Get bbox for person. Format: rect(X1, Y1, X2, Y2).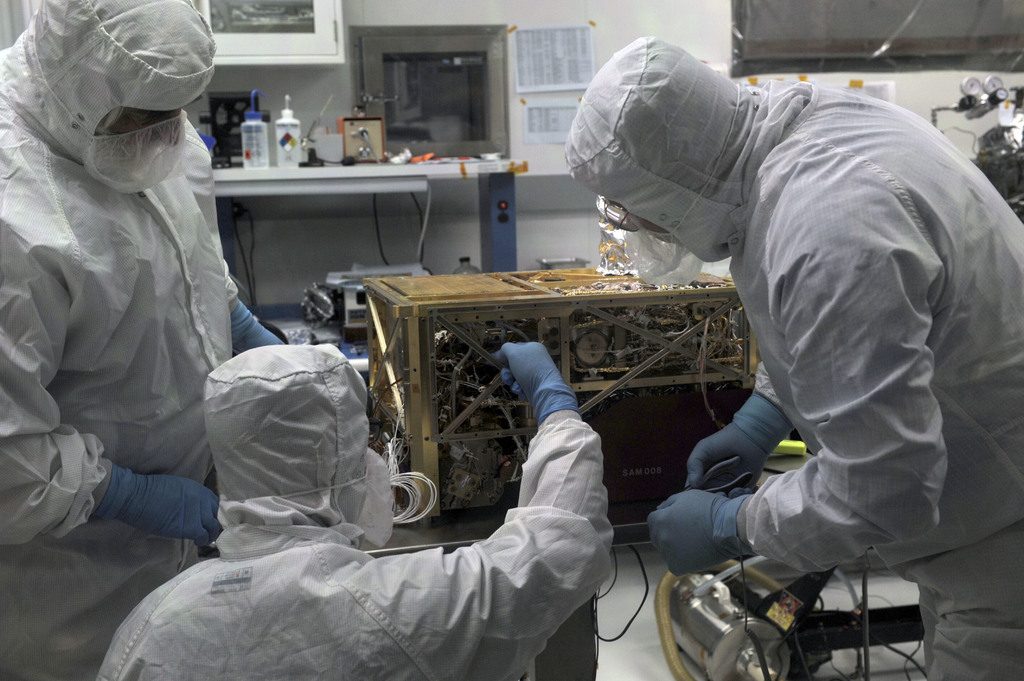
rect(97, 343, 607, 680).
